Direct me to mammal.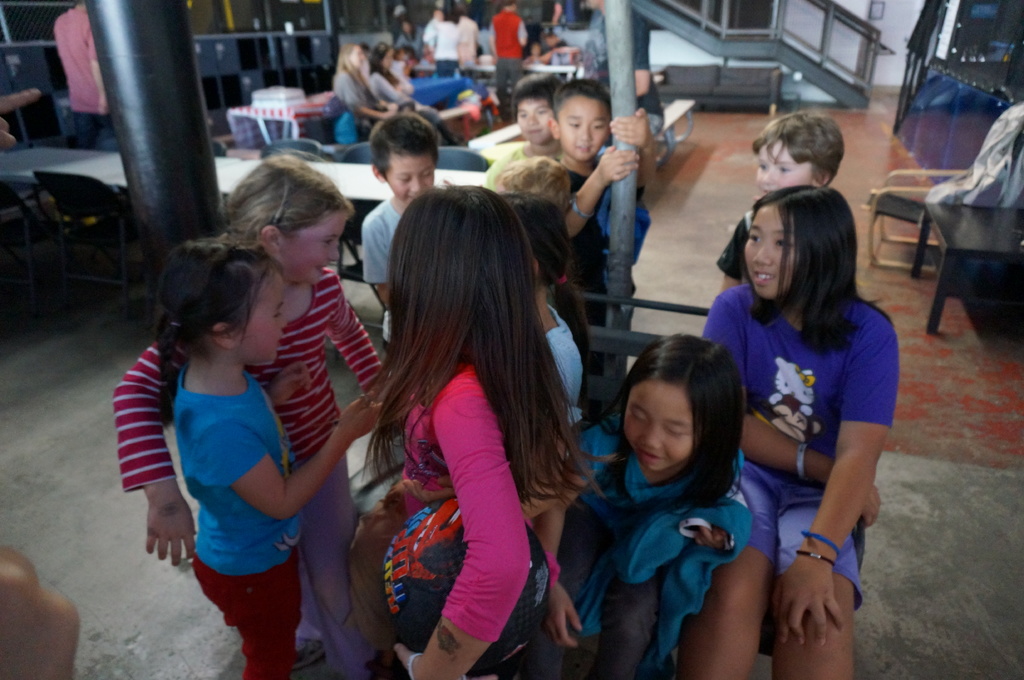
Direction: select_region(433, 0, 461, 75).
